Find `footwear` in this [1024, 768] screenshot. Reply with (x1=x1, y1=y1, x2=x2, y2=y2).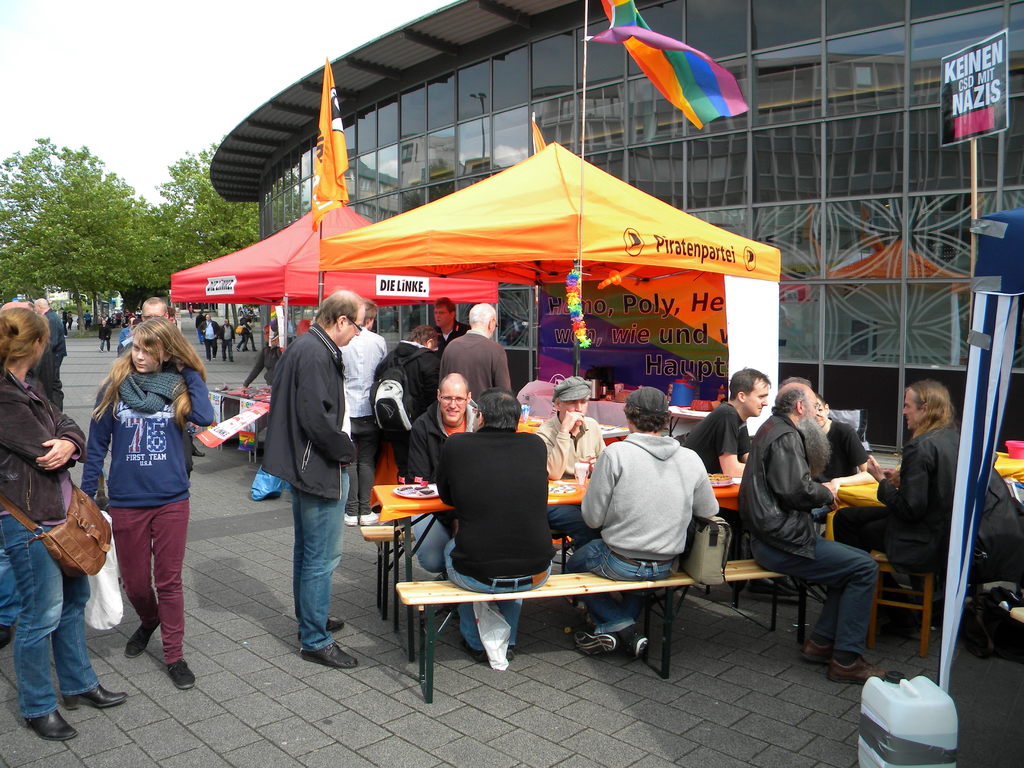
(x1=828, y1=657, x2=888, y2=685).
